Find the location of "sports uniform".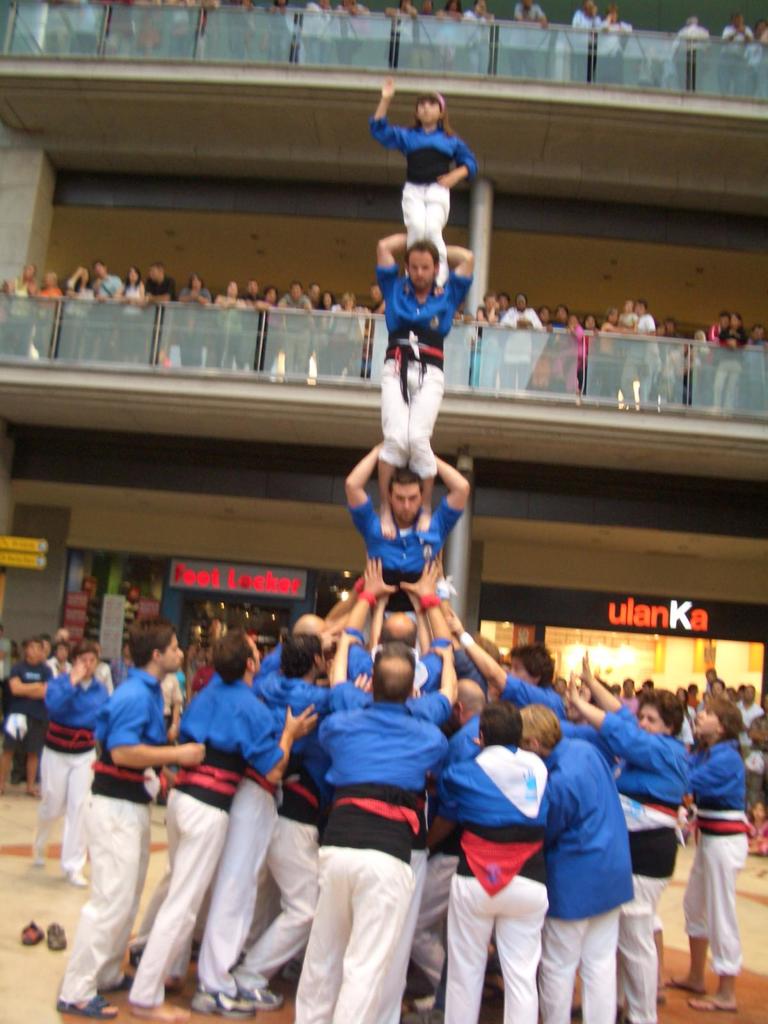
Location: 378,118,476,293.
